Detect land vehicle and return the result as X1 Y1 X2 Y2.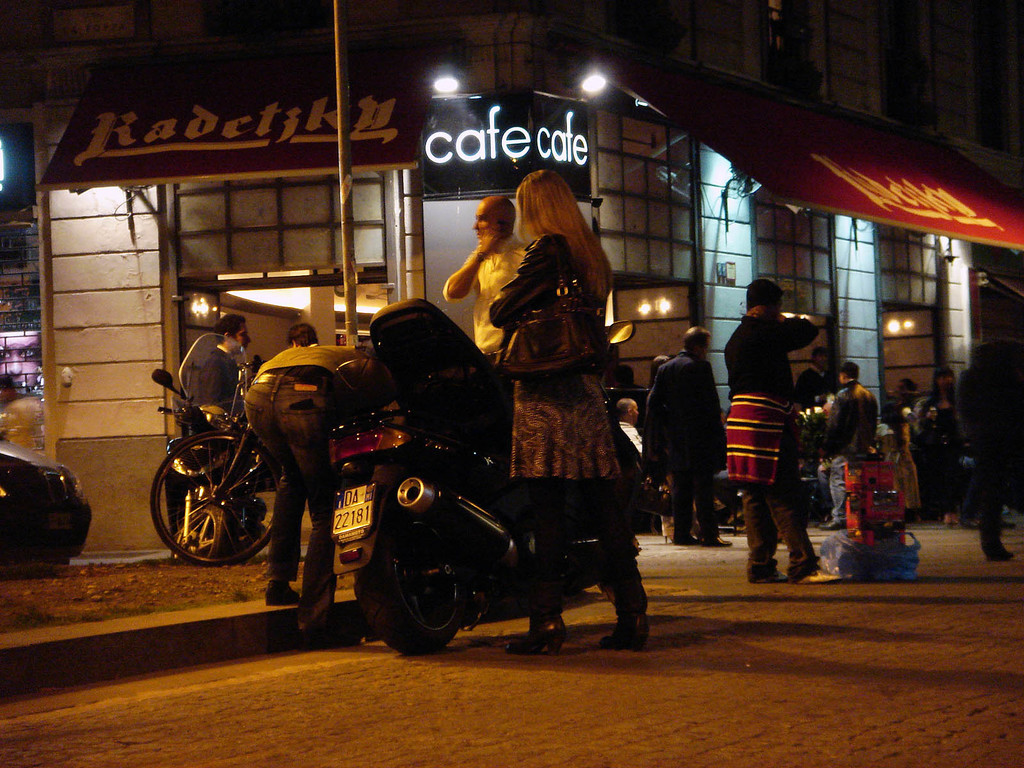
154 362 260 550.
